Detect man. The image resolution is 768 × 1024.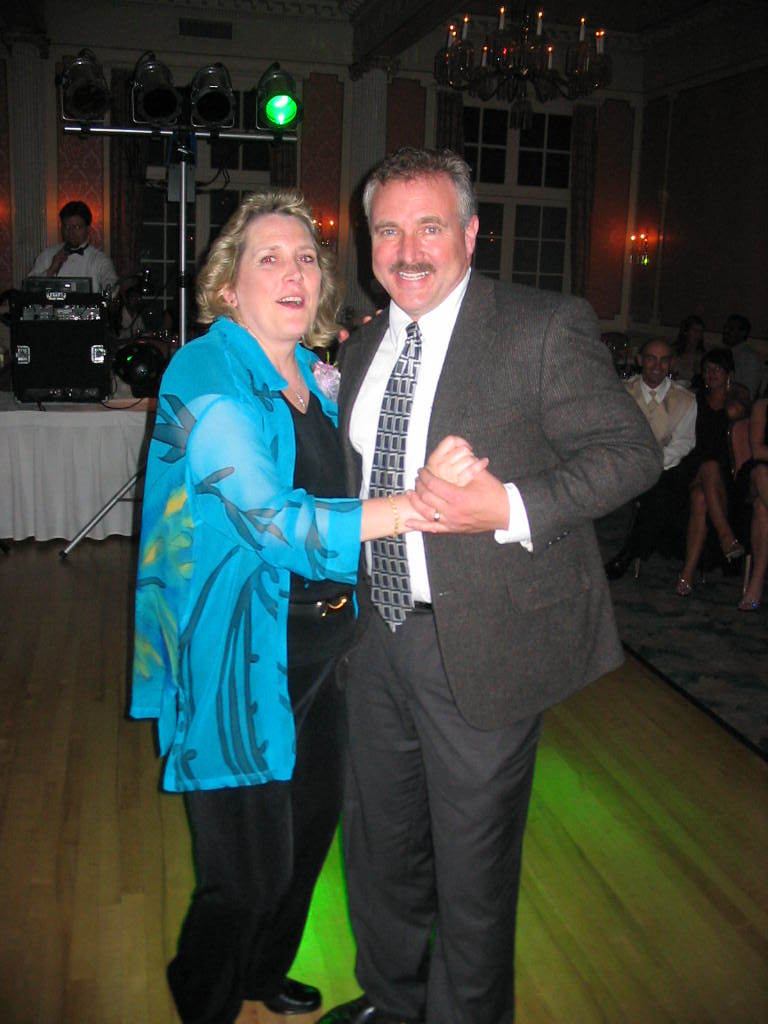
pyautogui.locateOnScreen(29, 199, 121, 297).
